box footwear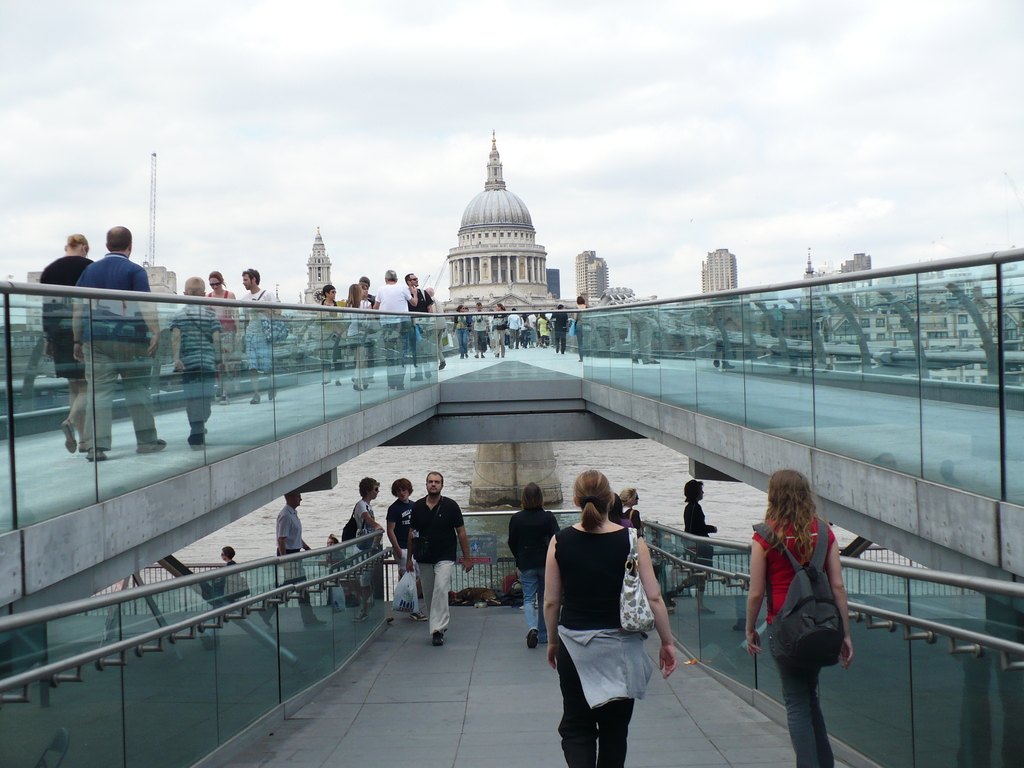
<bbox>662, 596, 678, 609</bbox>
